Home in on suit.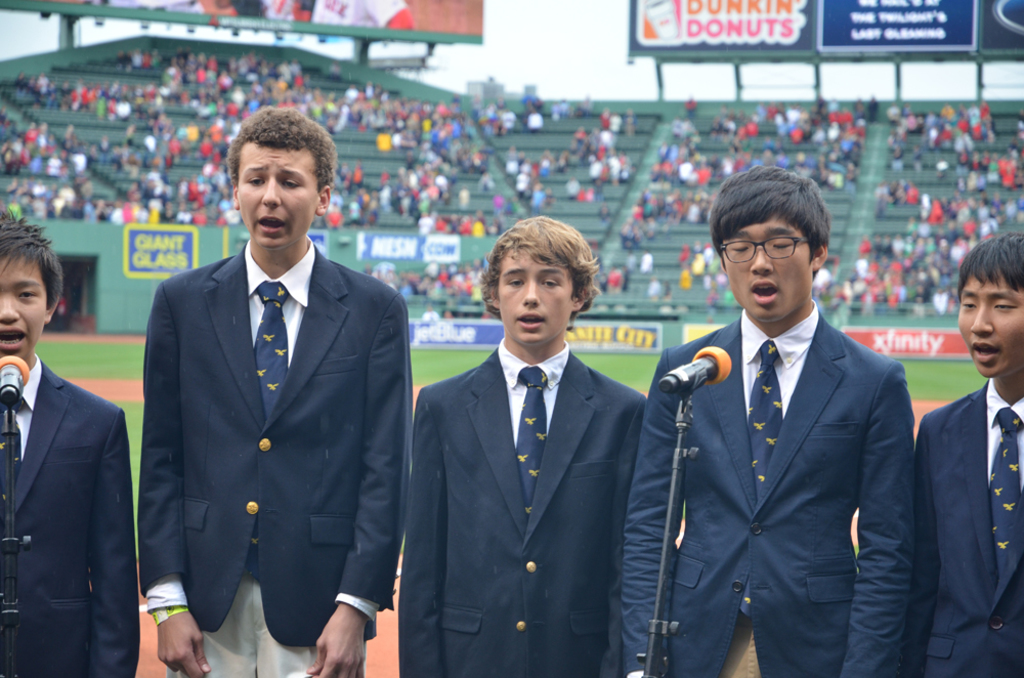
Homed in at [395, 227, 663, 666].
